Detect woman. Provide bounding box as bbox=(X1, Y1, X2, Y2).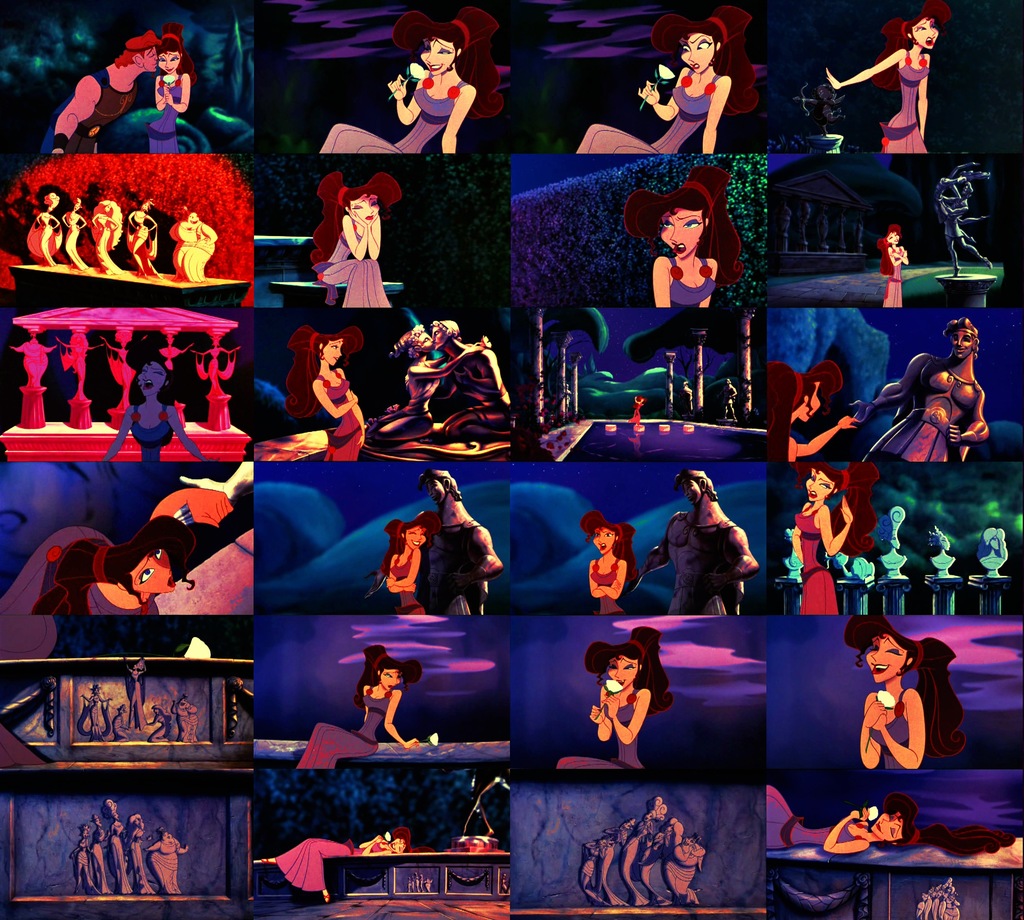
bbox=(827, 617, 973, 763).
